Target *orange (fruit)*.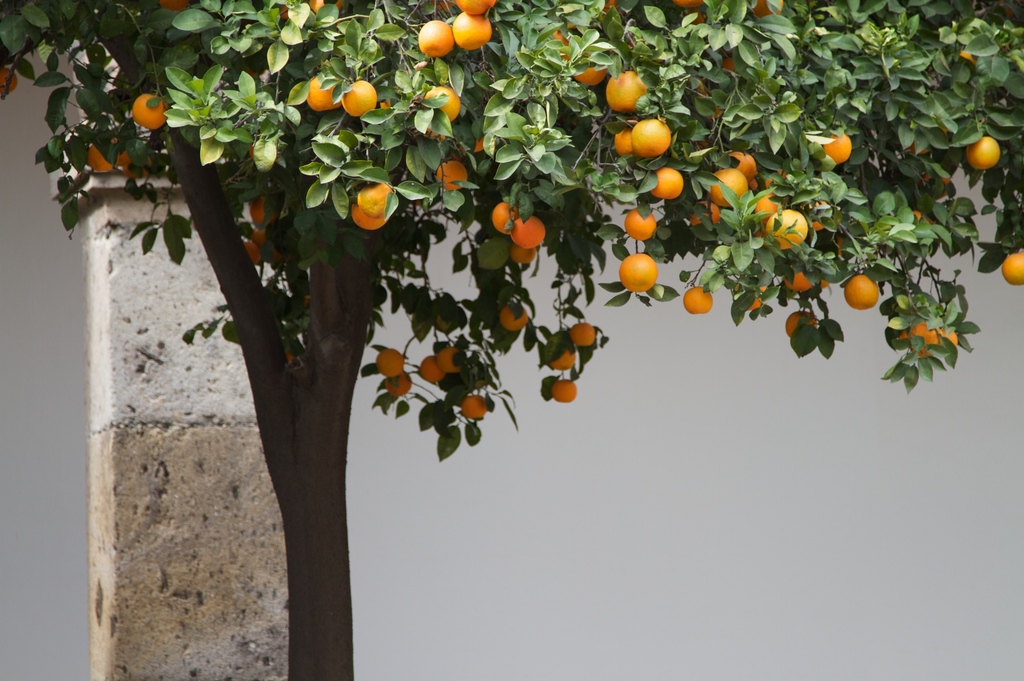
Target region: <bbox>455, 0, 491, 17</bbox>.
